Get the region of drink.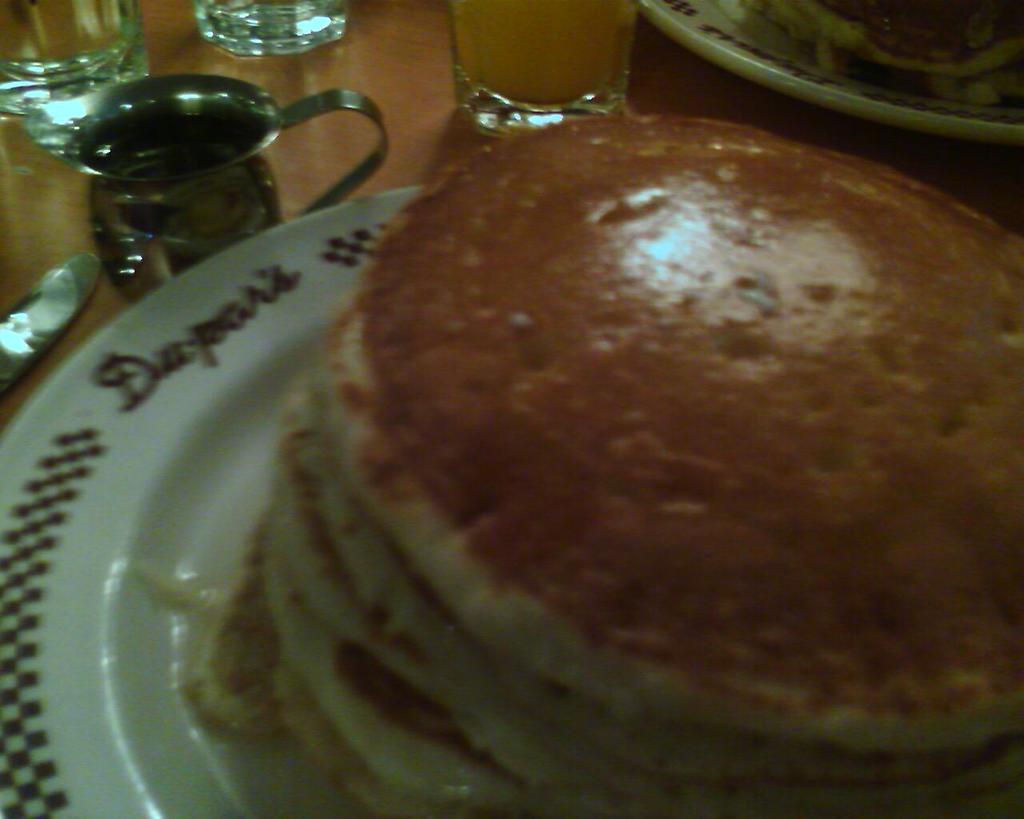
left=0, top=0, right=123, bottom=70.
